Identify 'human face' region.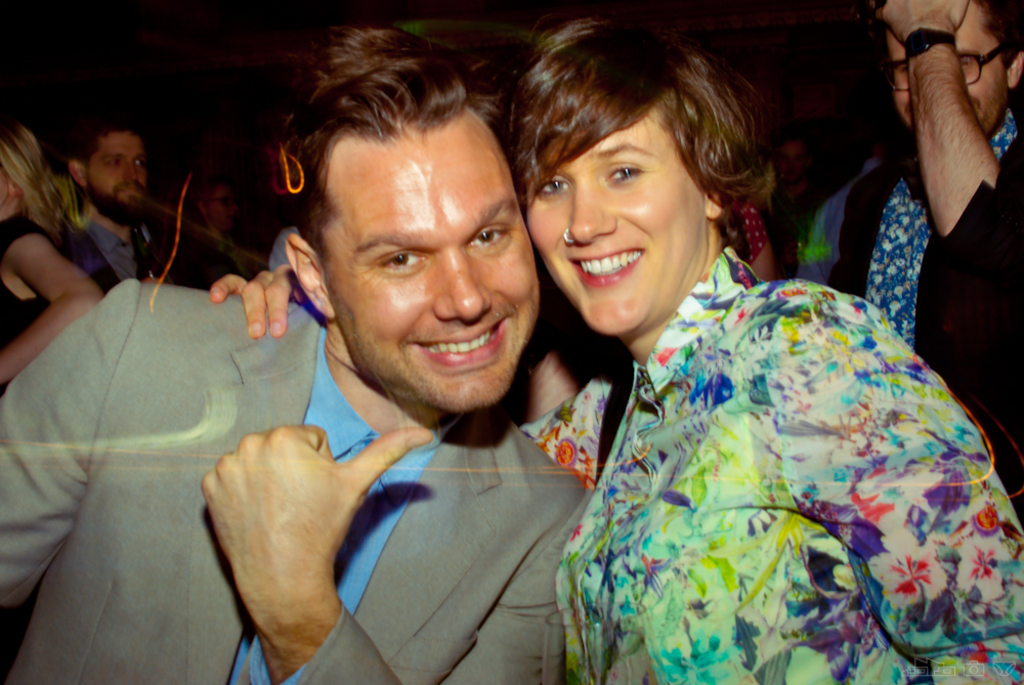
Region: bbox(883, 4, 1011, 138).
